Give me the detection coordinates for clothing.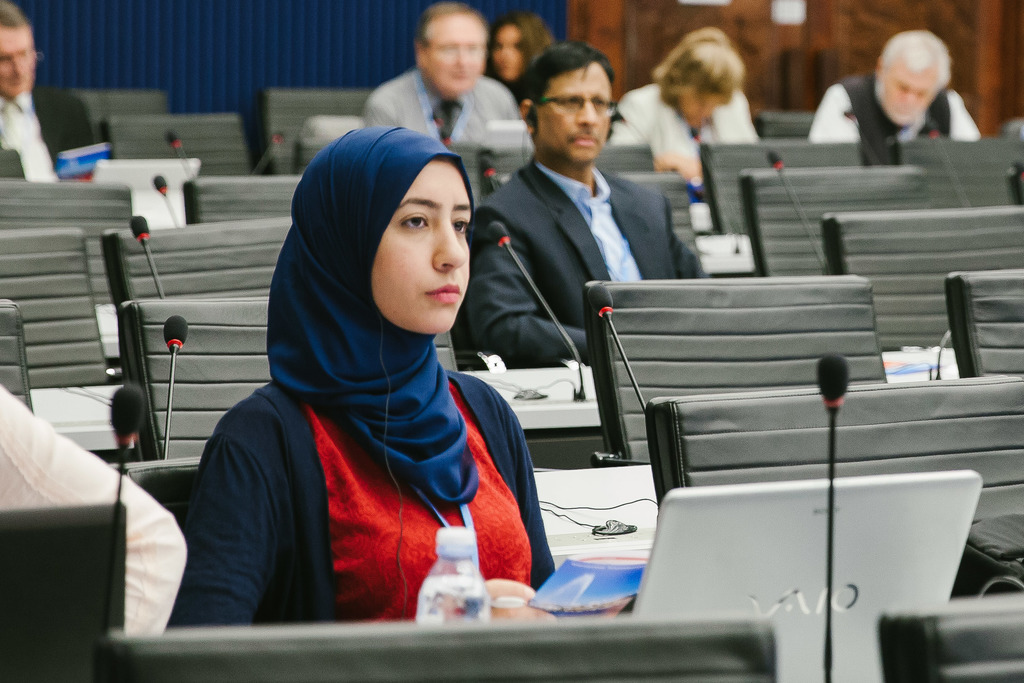
[0,380,191,632].
